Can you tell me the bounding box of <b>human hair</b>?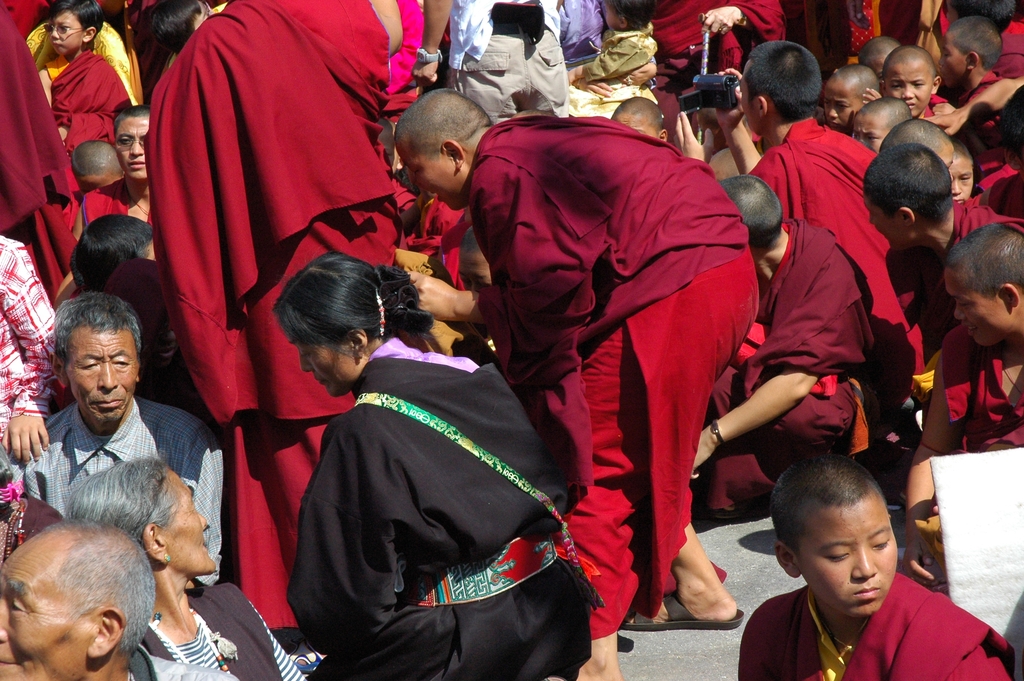
box=[862, 142, 953, 226].
